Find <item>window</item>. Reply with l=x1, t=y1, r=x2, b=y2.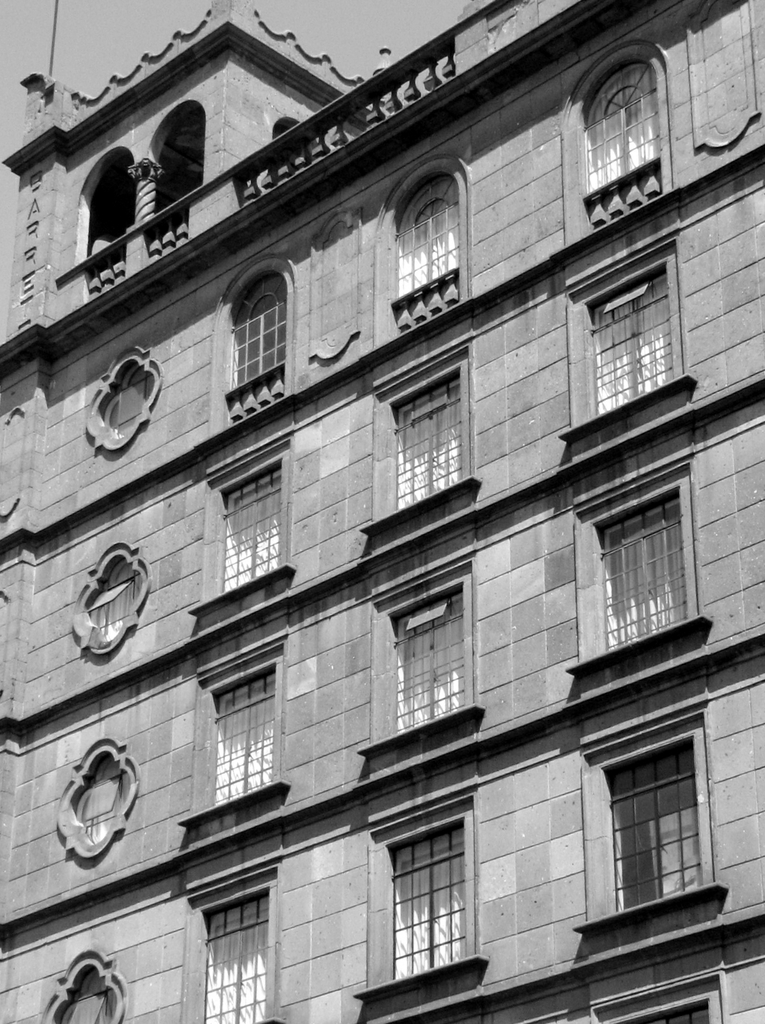
l=357, t=564, r=483, b=753.
